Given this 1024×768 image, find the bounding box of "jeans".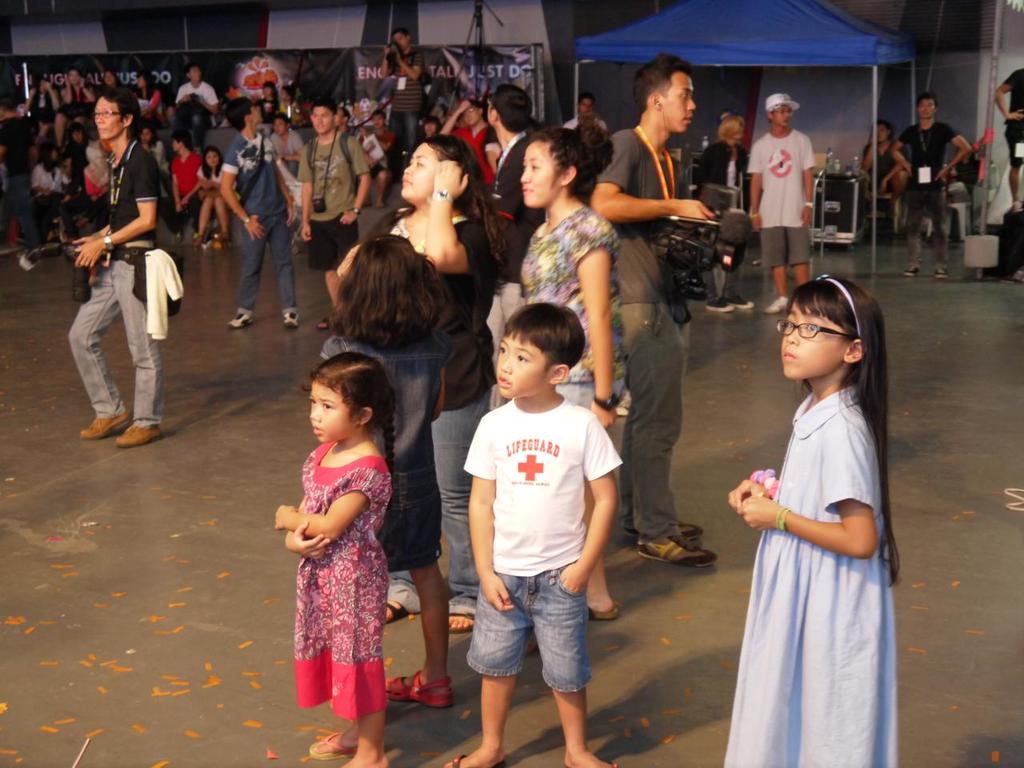
pyautogui.locateOnScreen(0, 166, 34, 258).
